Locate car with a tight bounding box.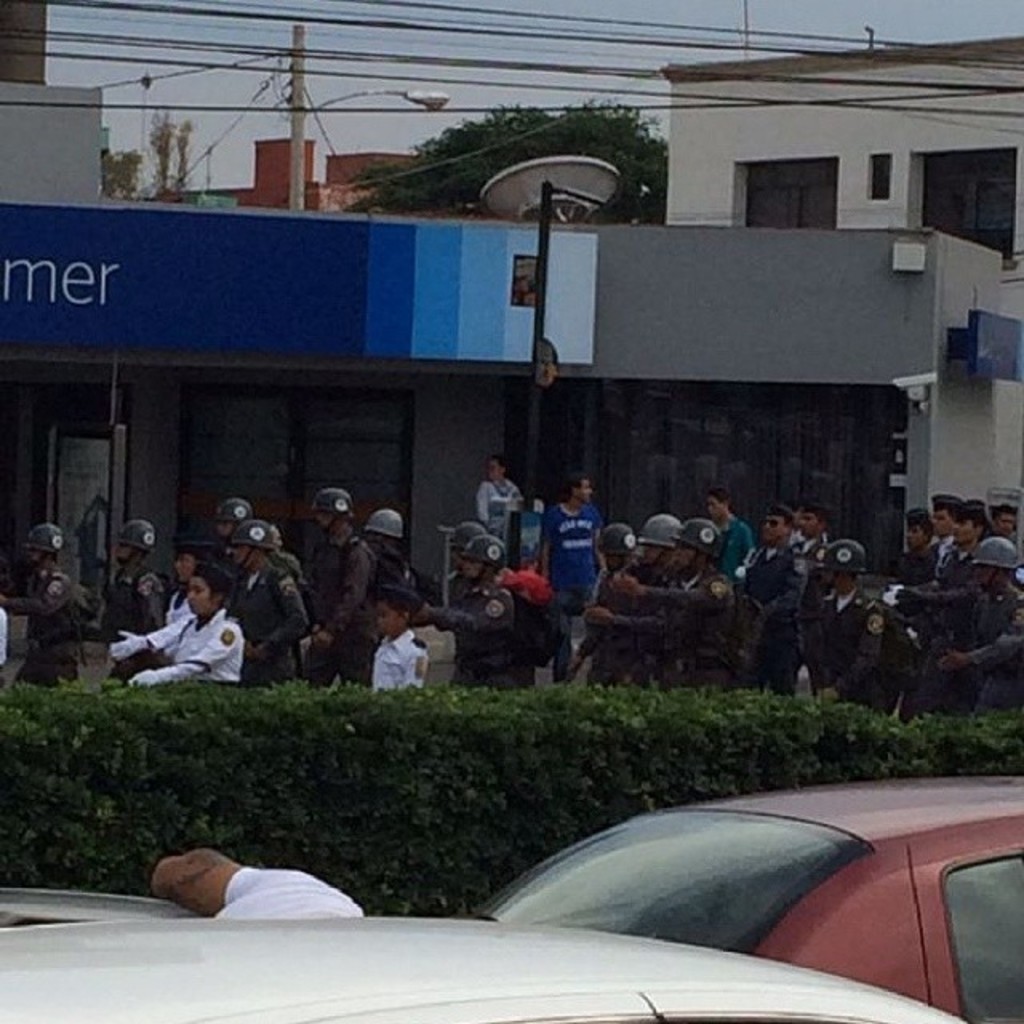
bbox=(434, 754, 1008, 1010).
